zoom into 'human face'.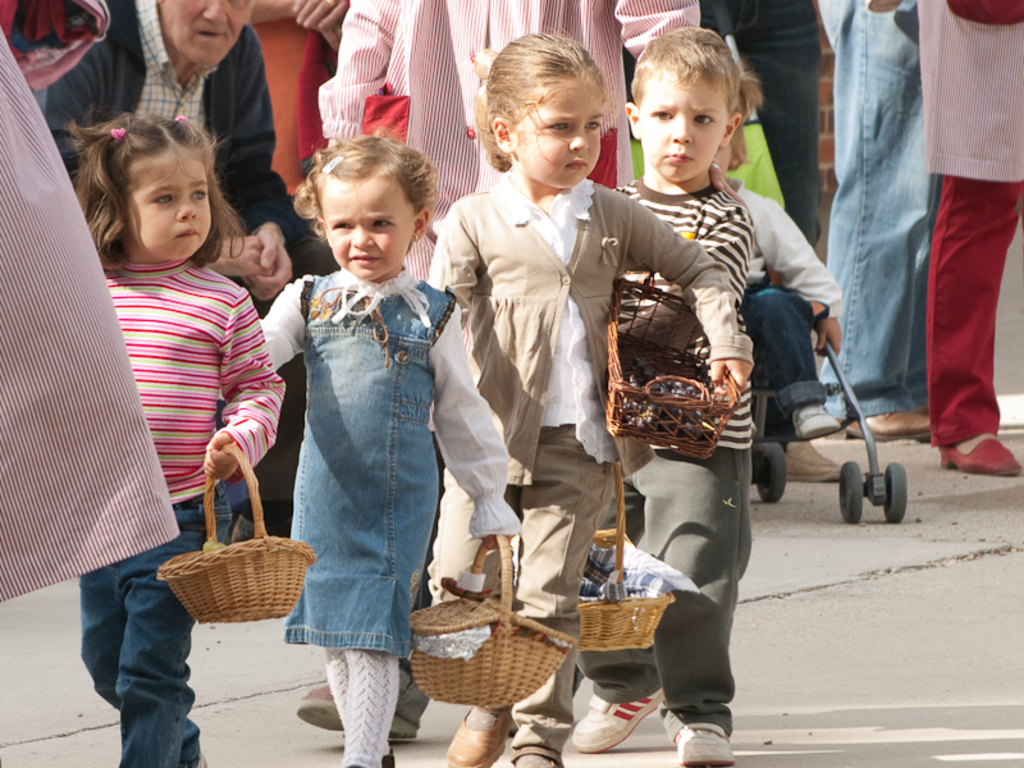
Zoom target: {"x1": 518, "y1": 84, "x2": 600, "y2": 188}.
